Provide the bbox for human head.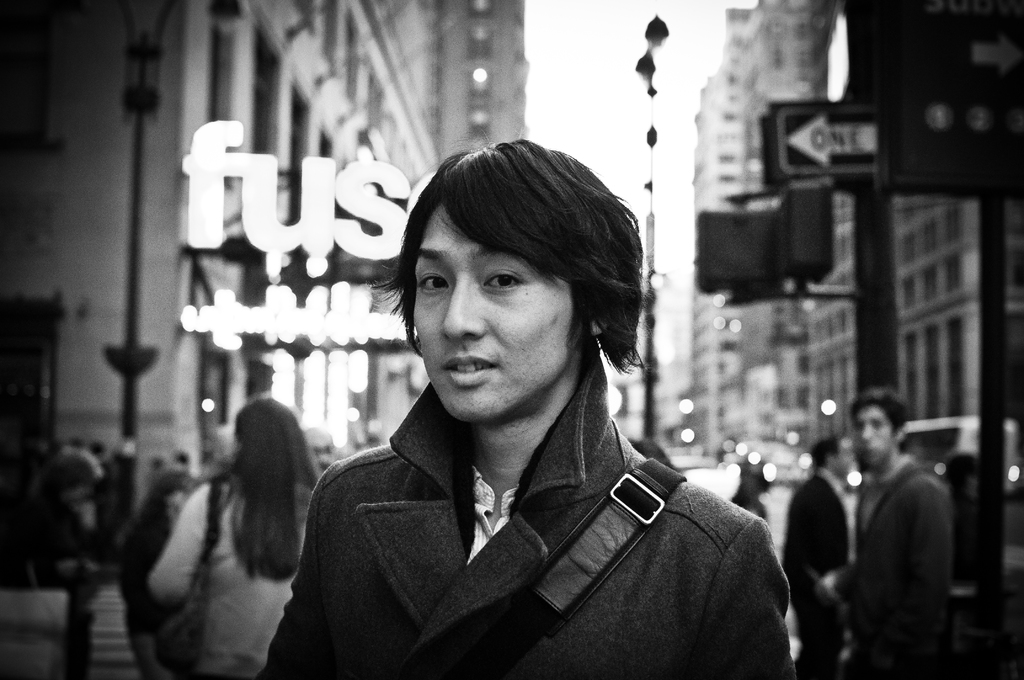
227, 397, 315, 480.
